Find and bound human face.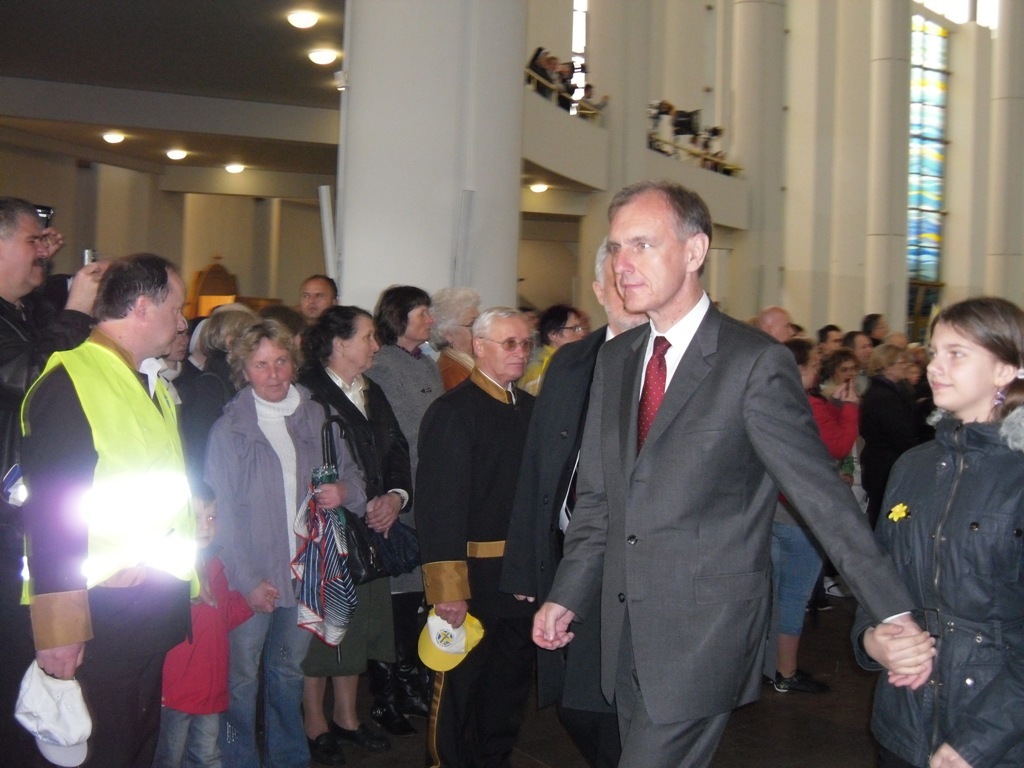
Bound: (x1=192, y1=496, x2=220, y2=546).
